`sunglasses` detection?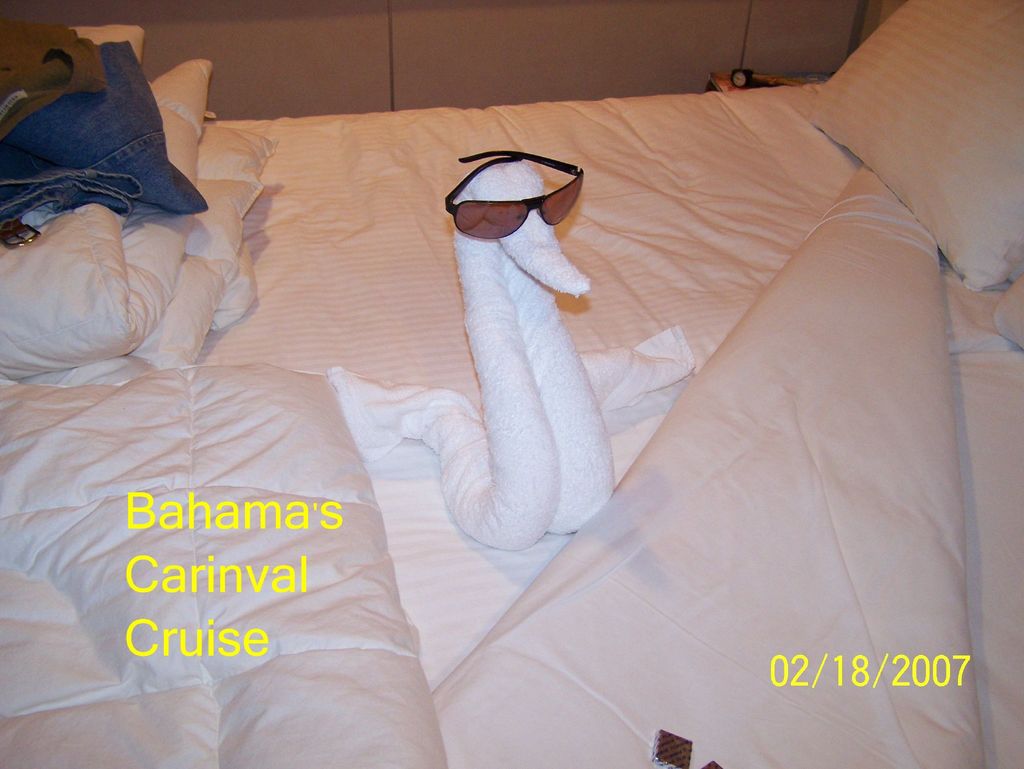
select_region(442, 149, 584, 241)
